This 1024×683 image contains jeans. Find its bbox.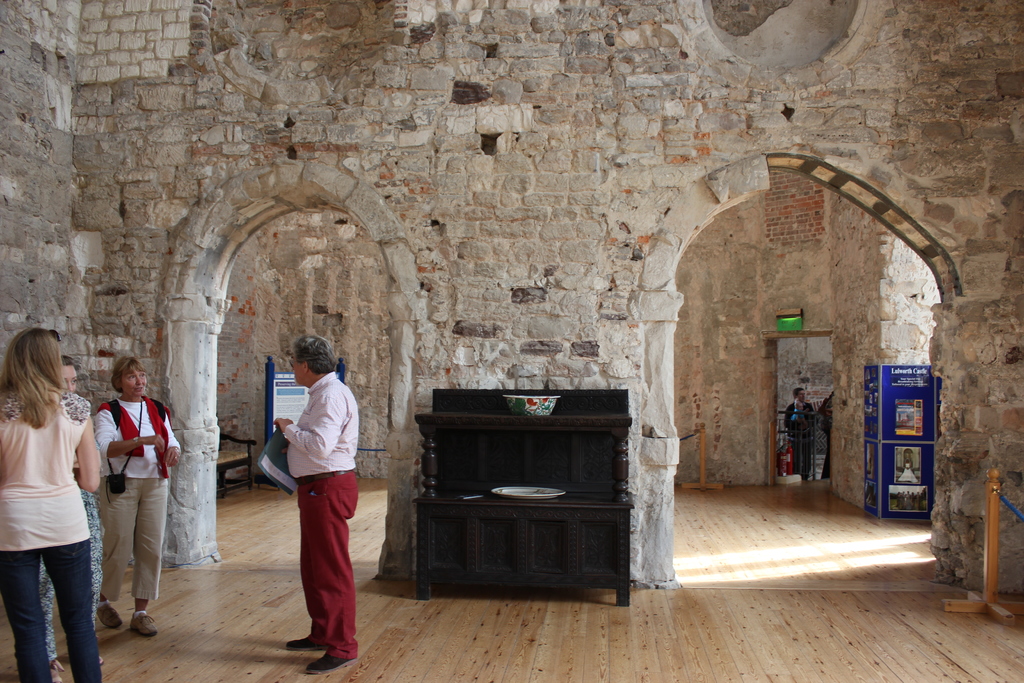
22 512 113 675.
